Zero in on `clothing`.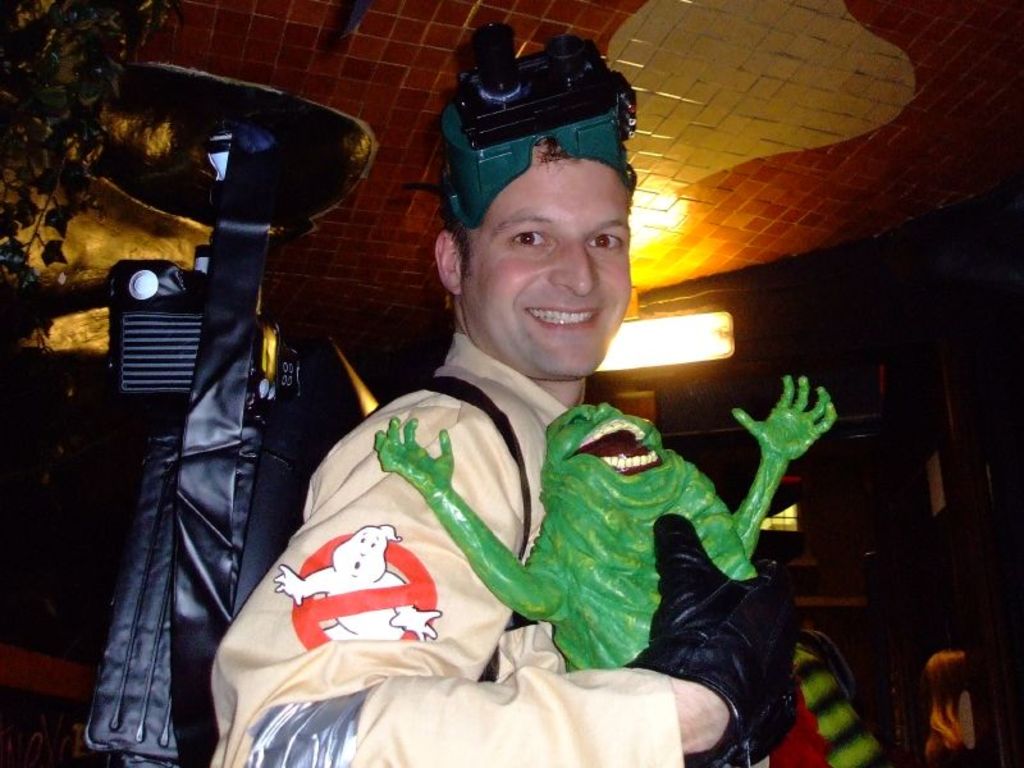
Zeroed in: (left=246, top=351, right=765, bottom=758).
